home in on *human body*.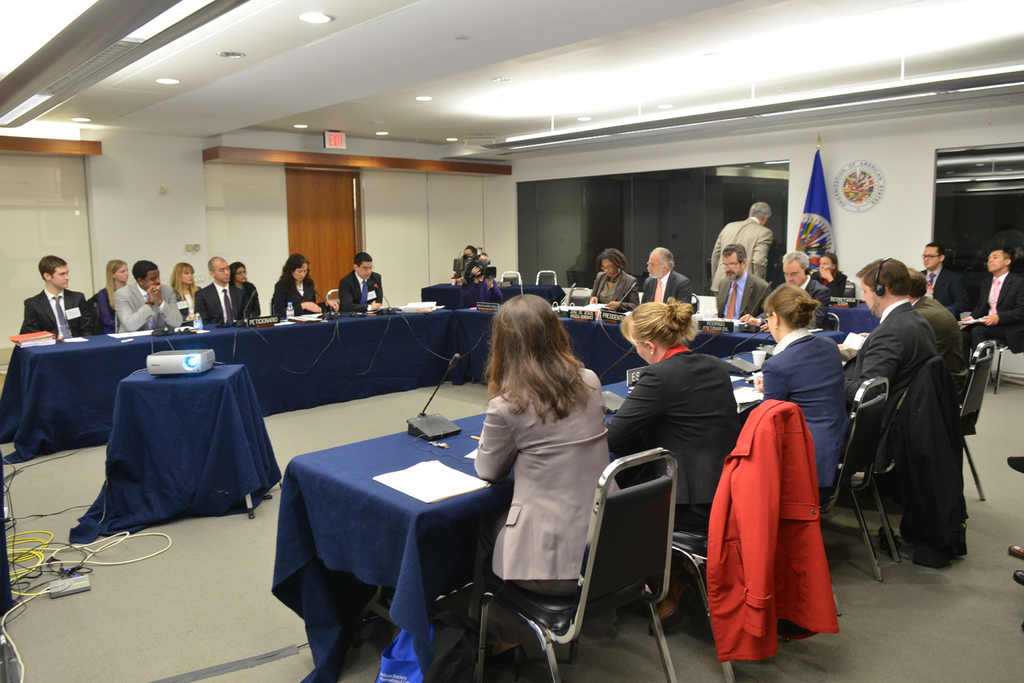
Homed in at <box>640,247,709,329</box>.
